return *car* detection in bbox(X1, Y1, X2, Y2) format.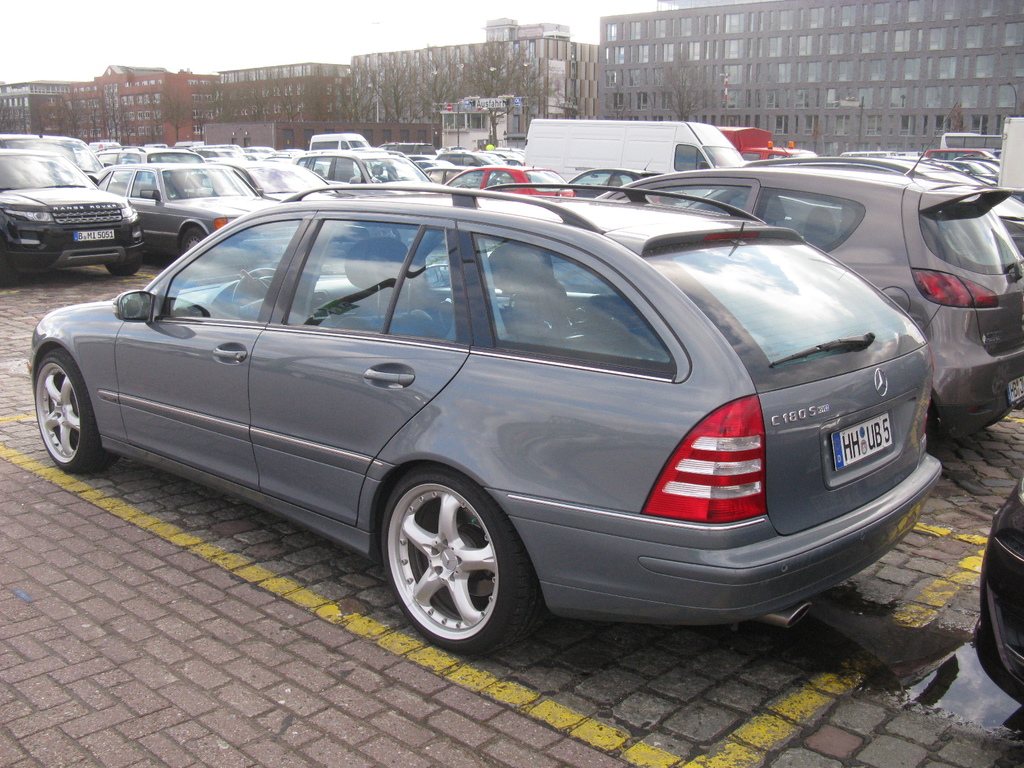
bbox(28, 186, 930, 678).
